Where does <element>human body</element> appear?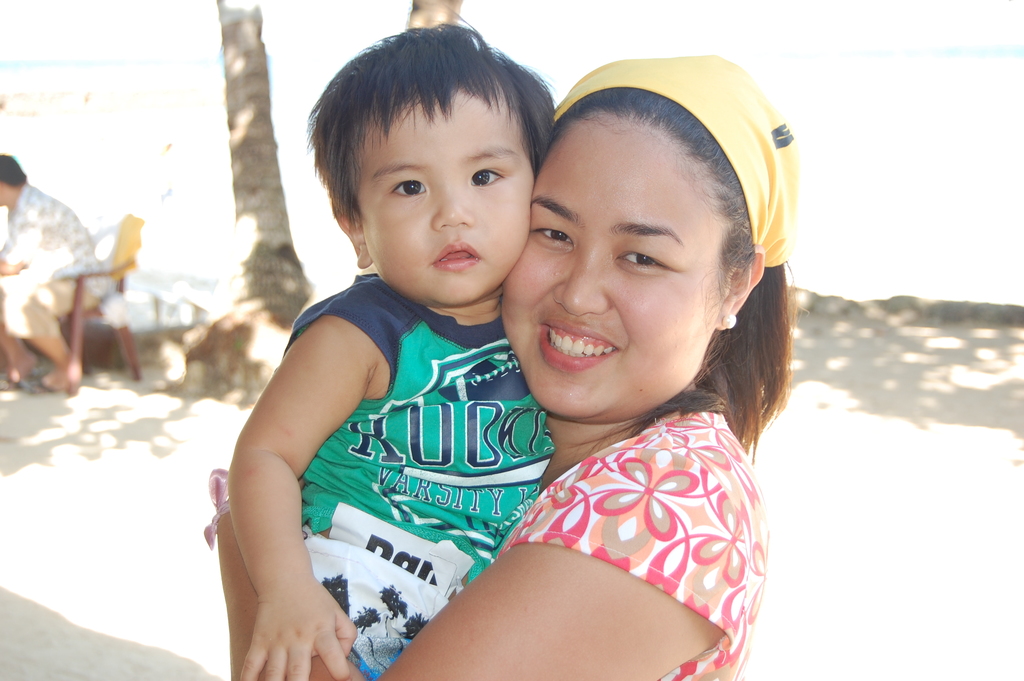
Appears at {"x1": 0, "y1": 152, "x2": 102, "y2": 393}.
